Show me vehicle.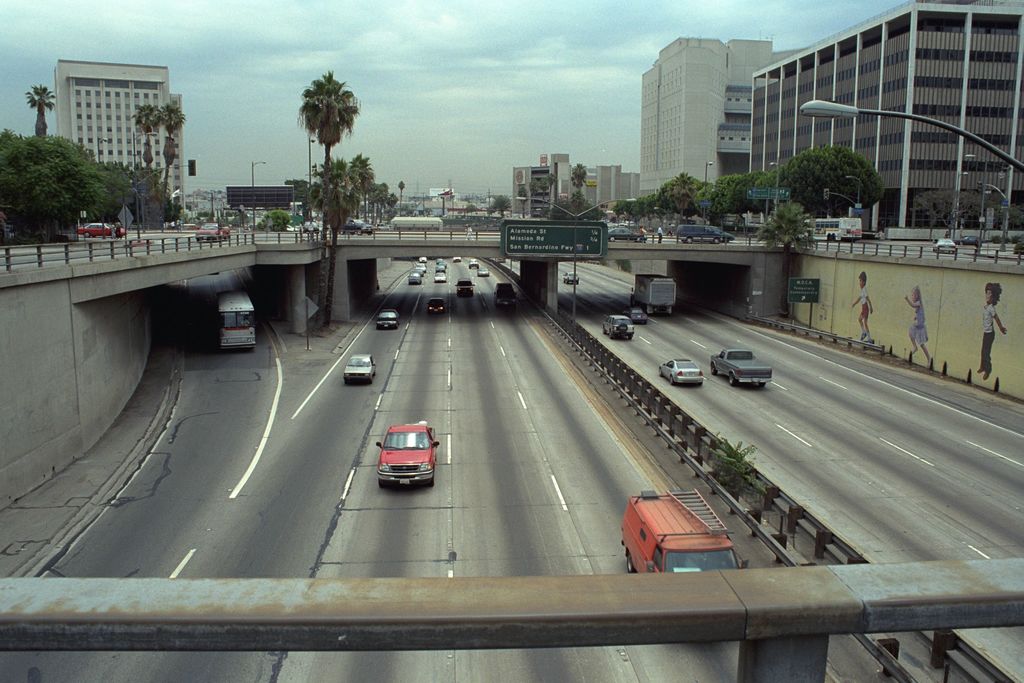
vehicle is here: rect(76, 220, 126, 240).
